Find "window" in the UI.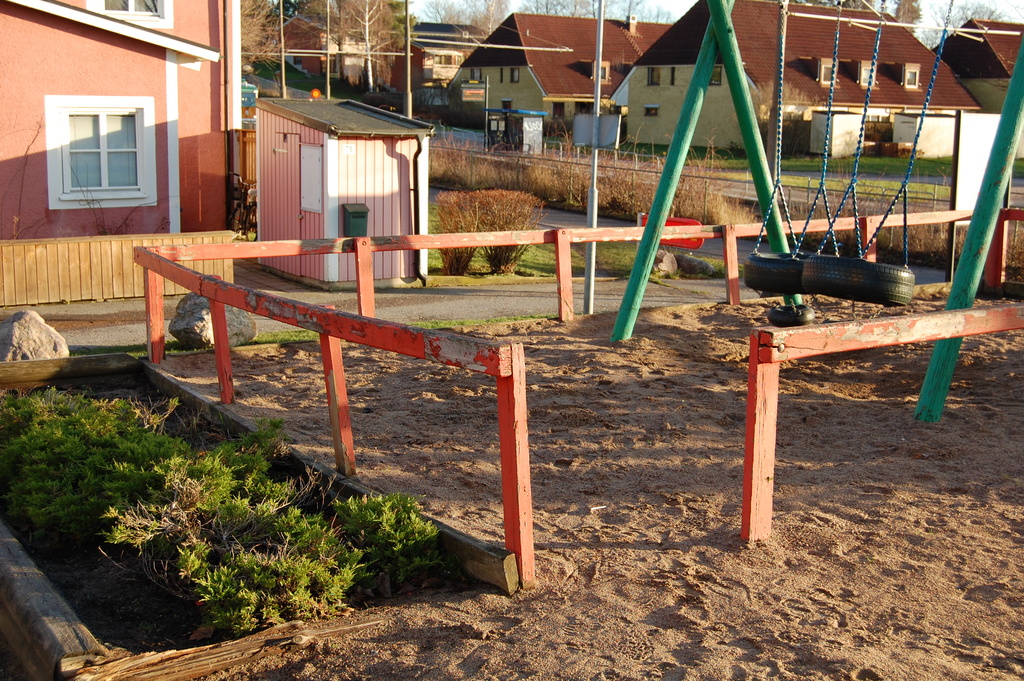
UI element at l=99, t=0, r=157, b=22.
